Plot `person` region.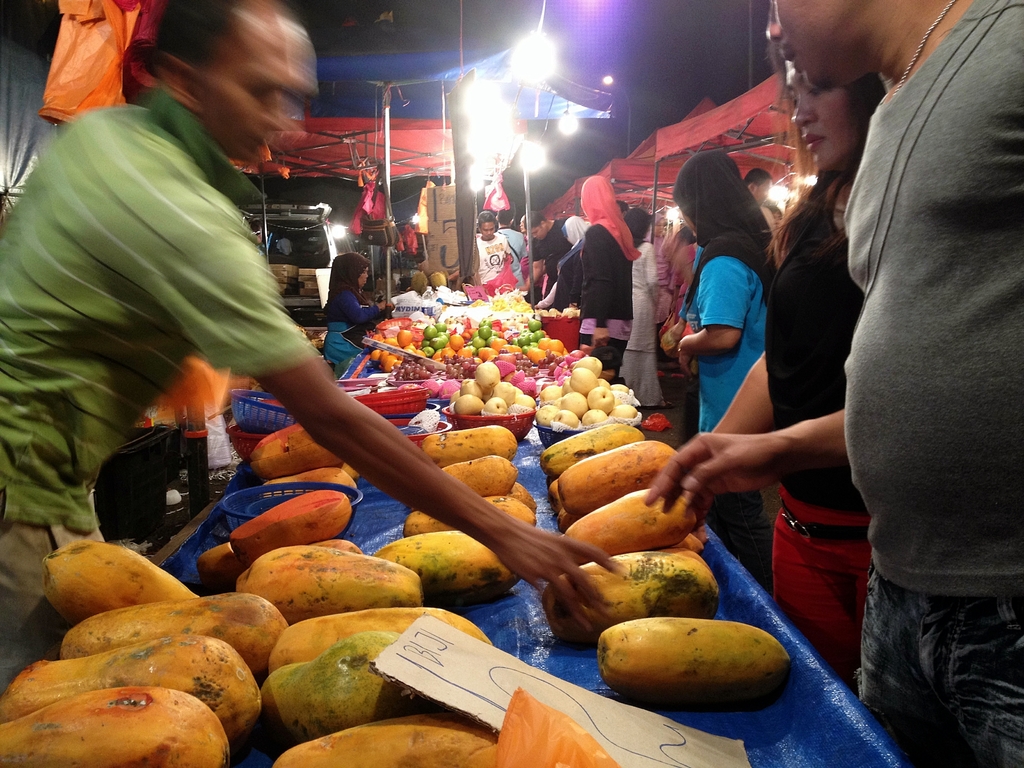
Plotted at 469/213/532/298.
